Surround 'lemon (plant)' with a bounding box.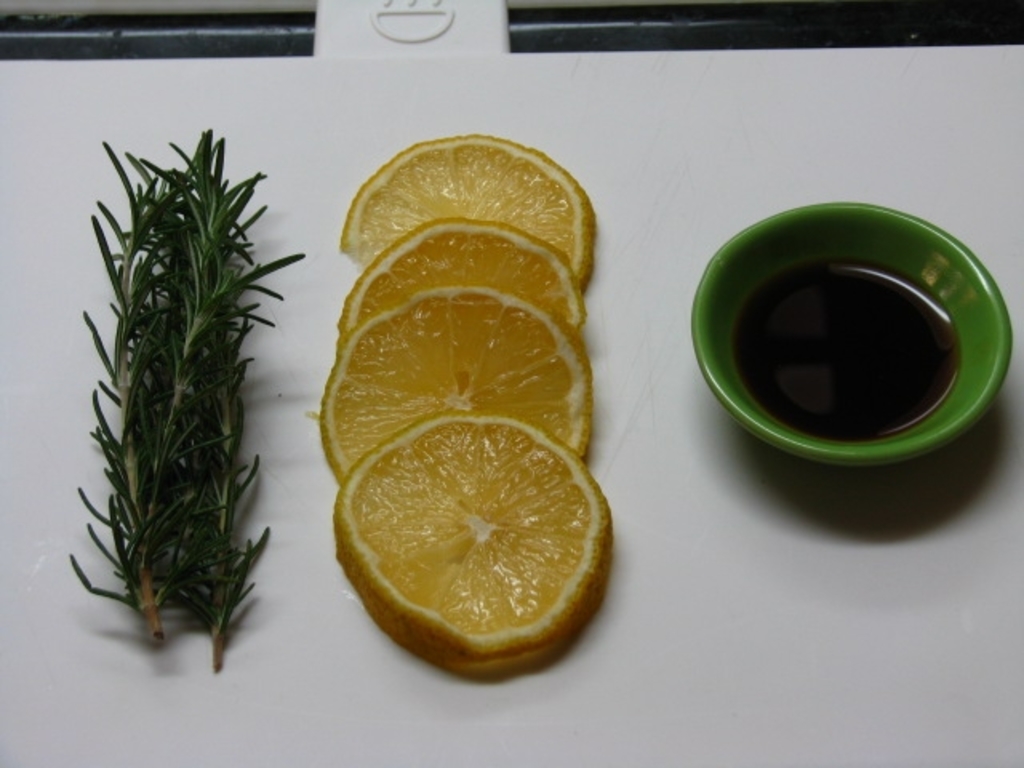
box(346, 136, 595, 274).
